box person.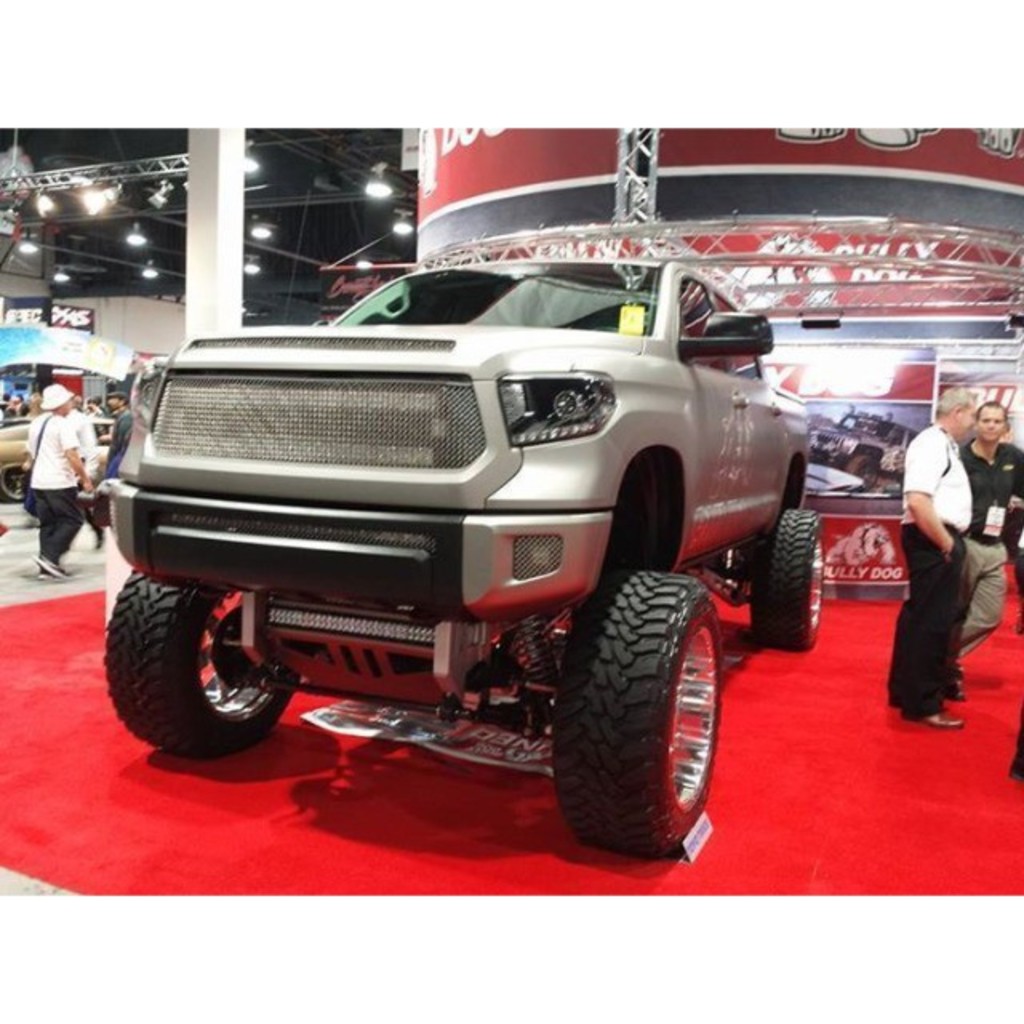
select_region(899, 384, 981, 733).
